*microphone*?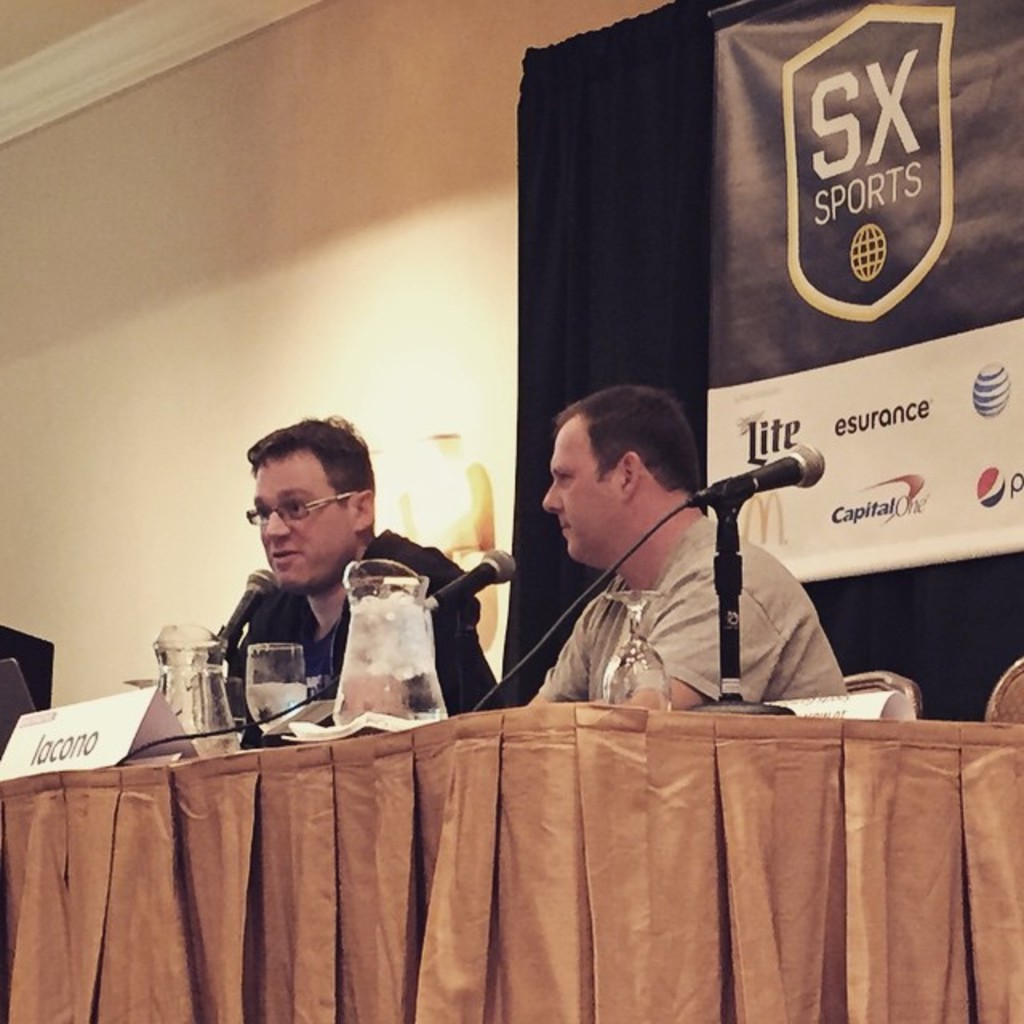
218, 570, 283, 662
